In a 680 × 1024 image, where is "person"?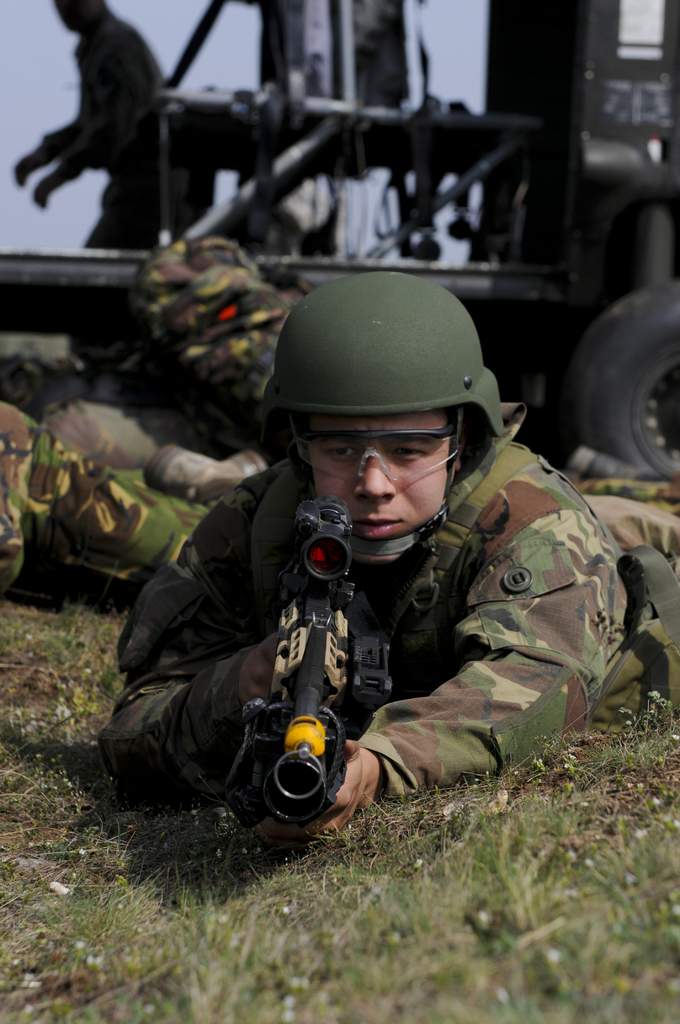
x1=0, y1=384, x2=225, y2=659.
